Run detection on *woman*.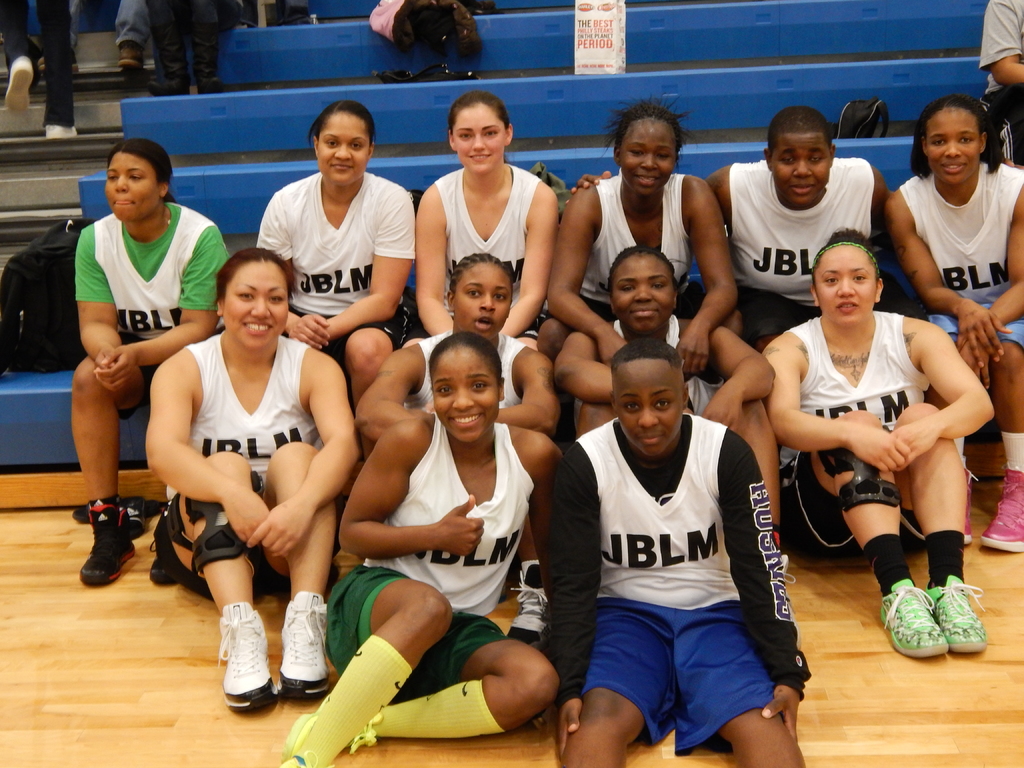
Result: 535,131,750,397.
